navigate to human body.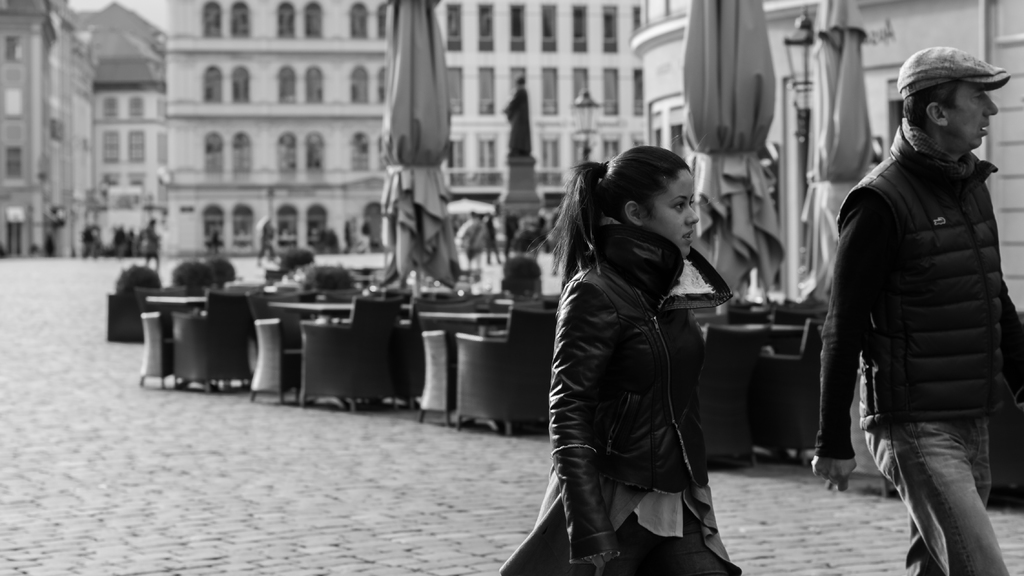
Navigation target: region(502, 262, 737, 575).
